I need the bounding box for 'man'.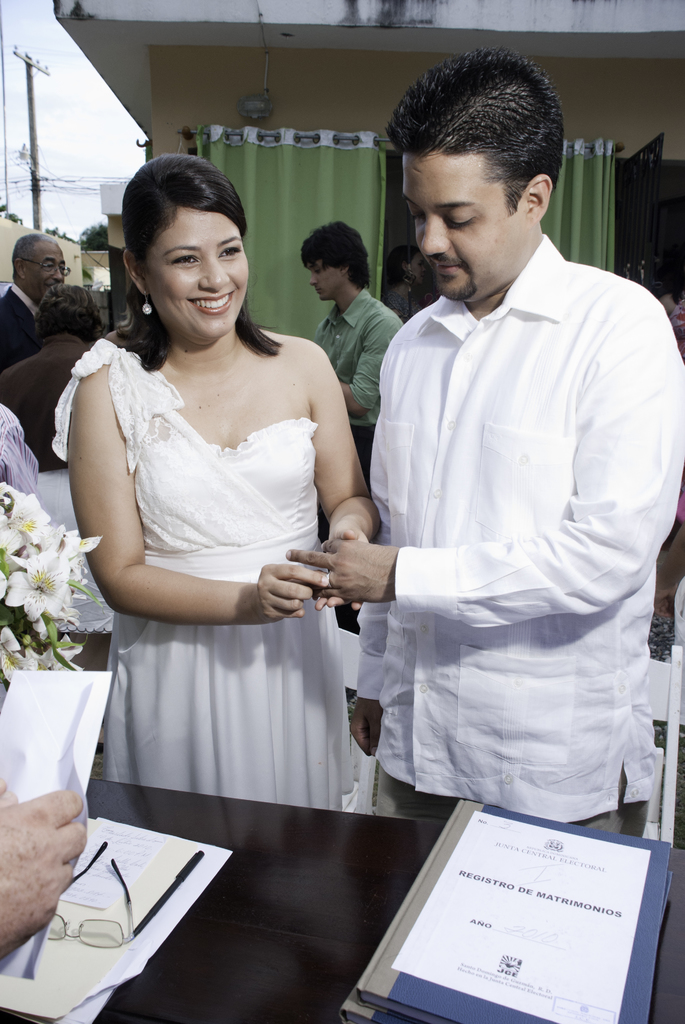
Here it is: <box>365,44,681,853</box>.
